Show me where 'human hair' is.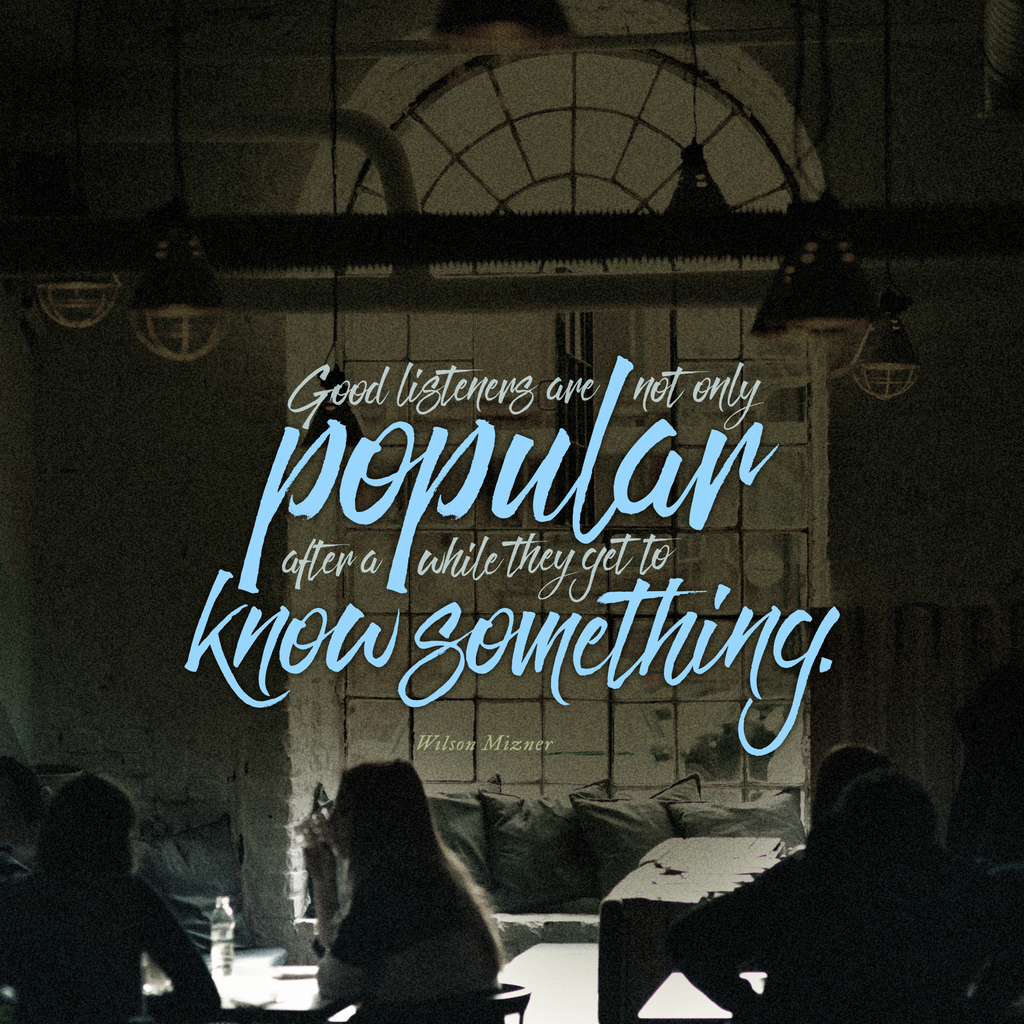
'human hair' is at [left=814, top=737, right=893, bottom=833].
